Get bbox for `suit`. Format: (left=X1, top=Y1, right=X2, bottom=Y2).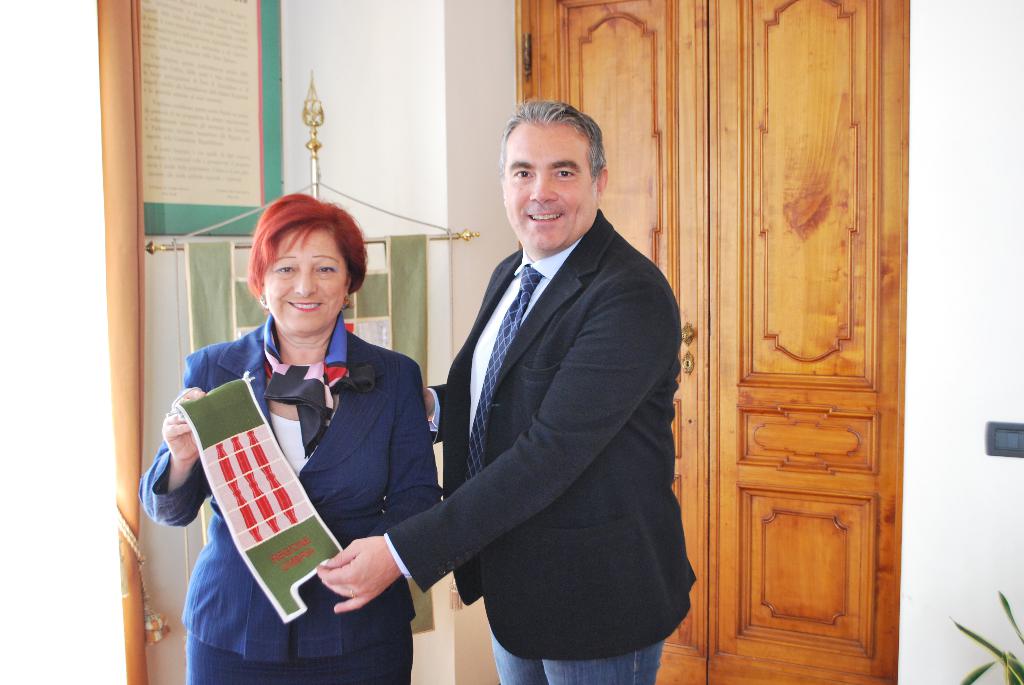
(left=136, top=315, right=446, bottom=684).
